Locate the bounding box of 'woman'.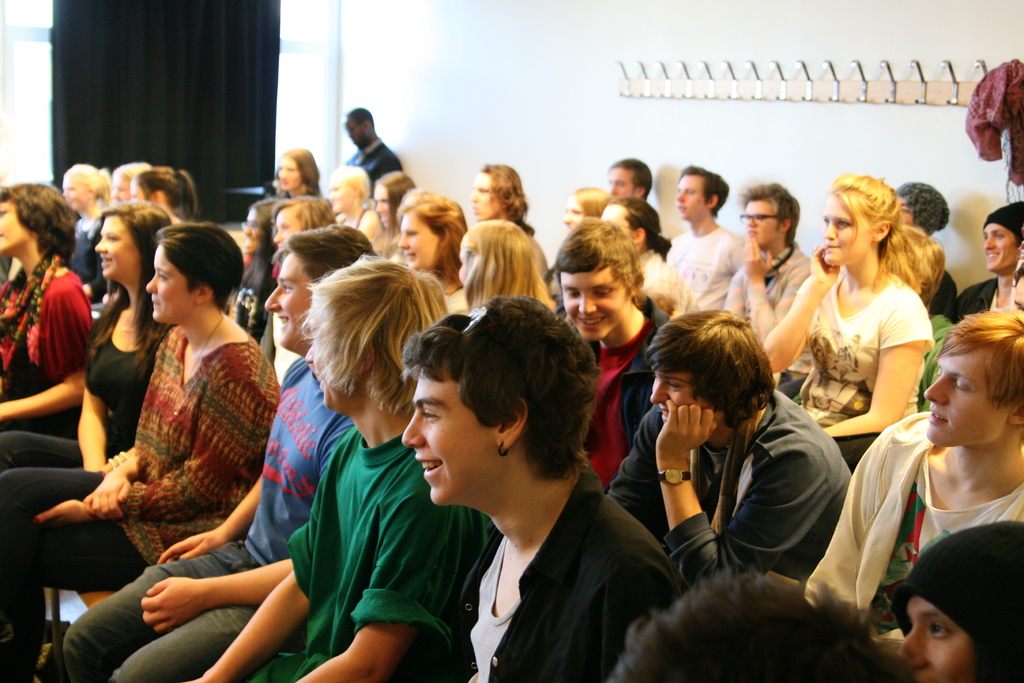
Bounding box: box(231, 202, 276, 340).
